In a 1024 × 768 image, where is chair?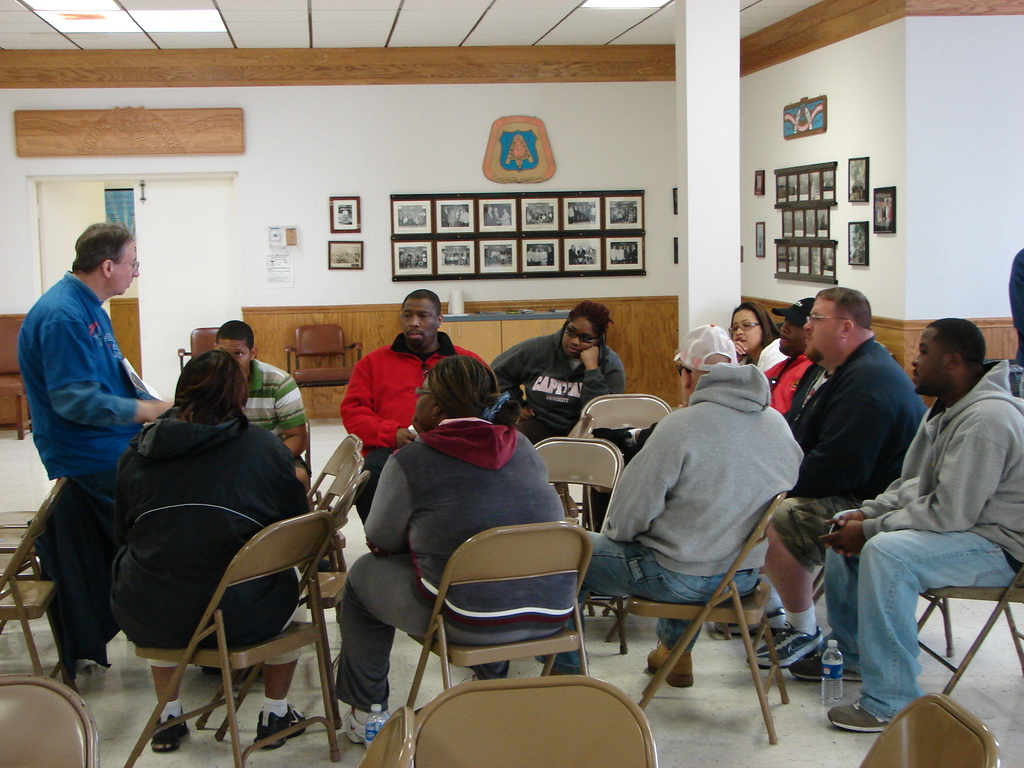
bbox=(525, 436, 623, 661).
